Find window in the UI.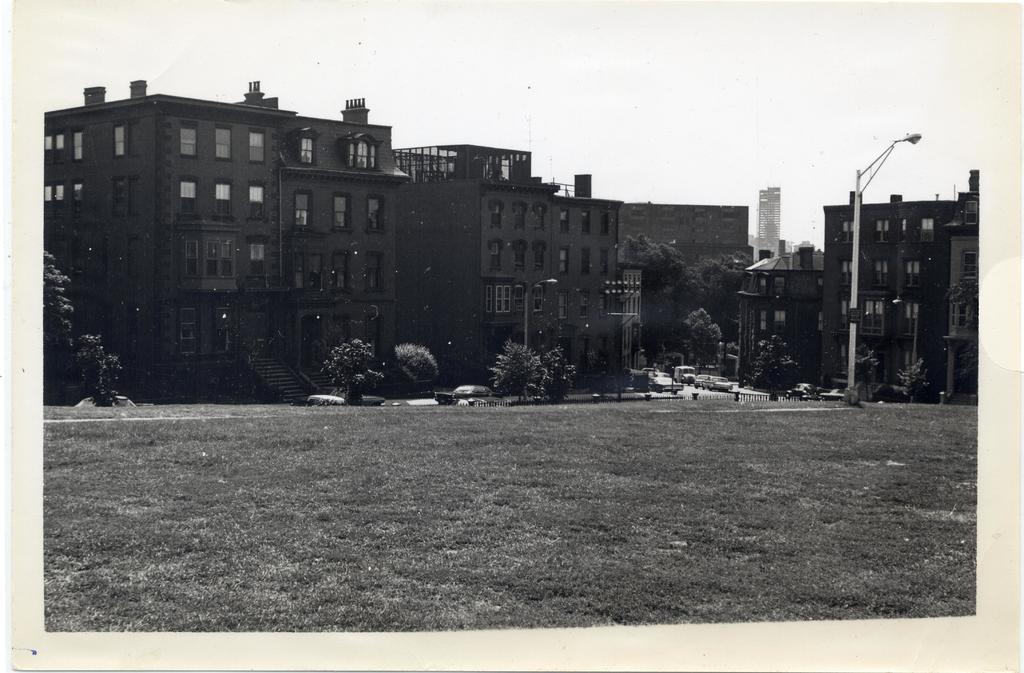
UI element at locate(950, 298, 965, 330).
